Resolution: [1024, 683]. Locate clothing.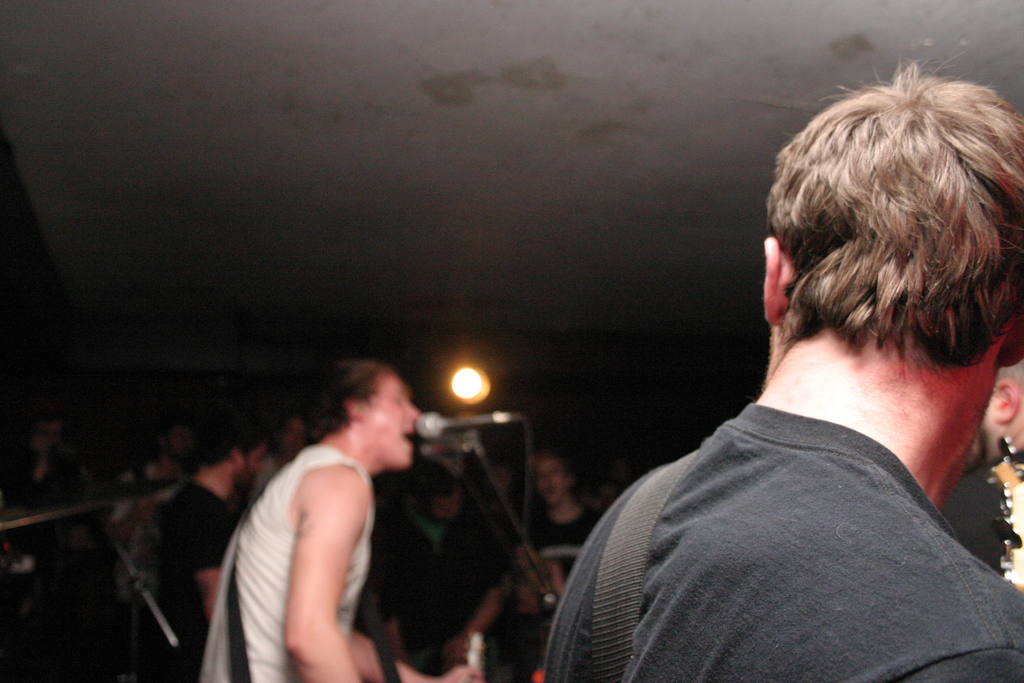
(533, 503, 605, 608).
